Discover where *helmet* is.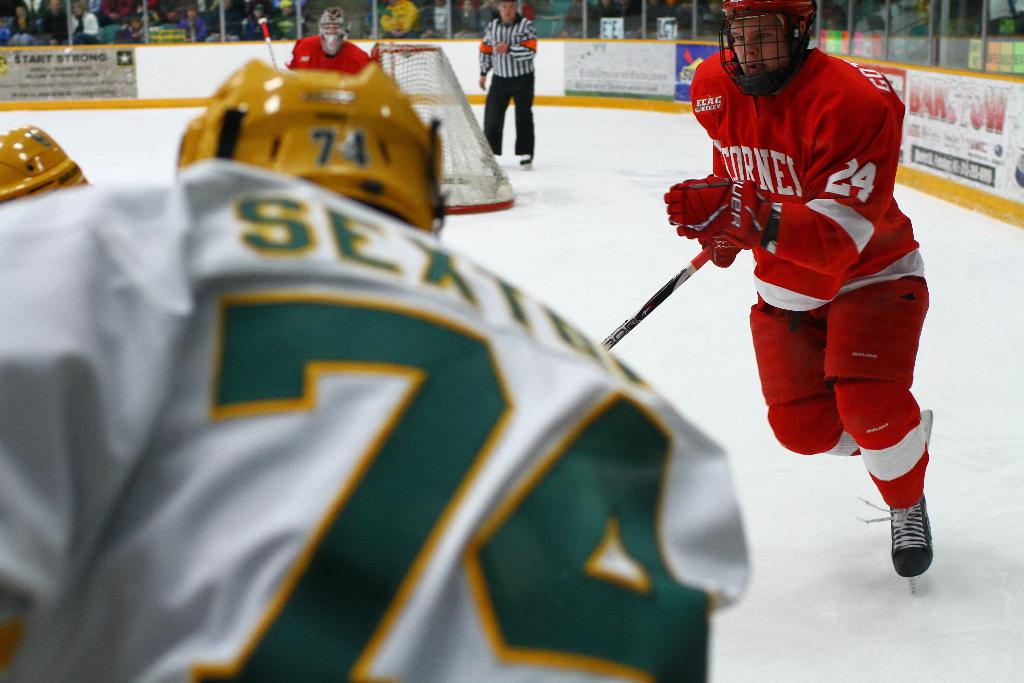
Discovered at rect(173, 57, 447, 241).
